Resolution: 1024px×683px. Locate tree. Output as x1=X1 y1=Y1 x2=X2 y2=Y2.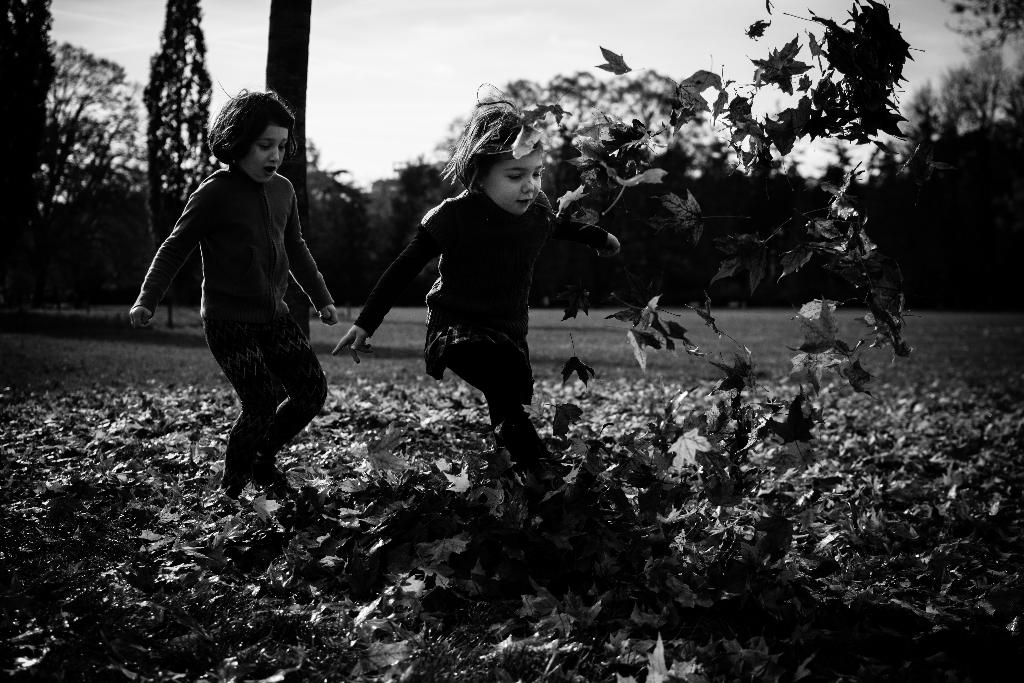
x1=425 y1=67 x2=769 y2=304.
